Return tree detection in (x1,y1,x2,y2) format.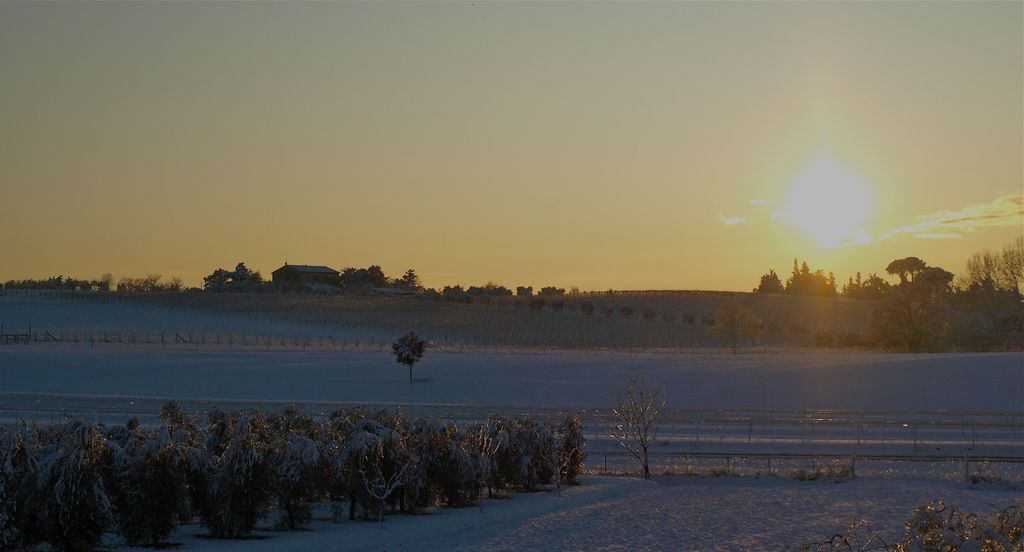
(700,294,755,351).
